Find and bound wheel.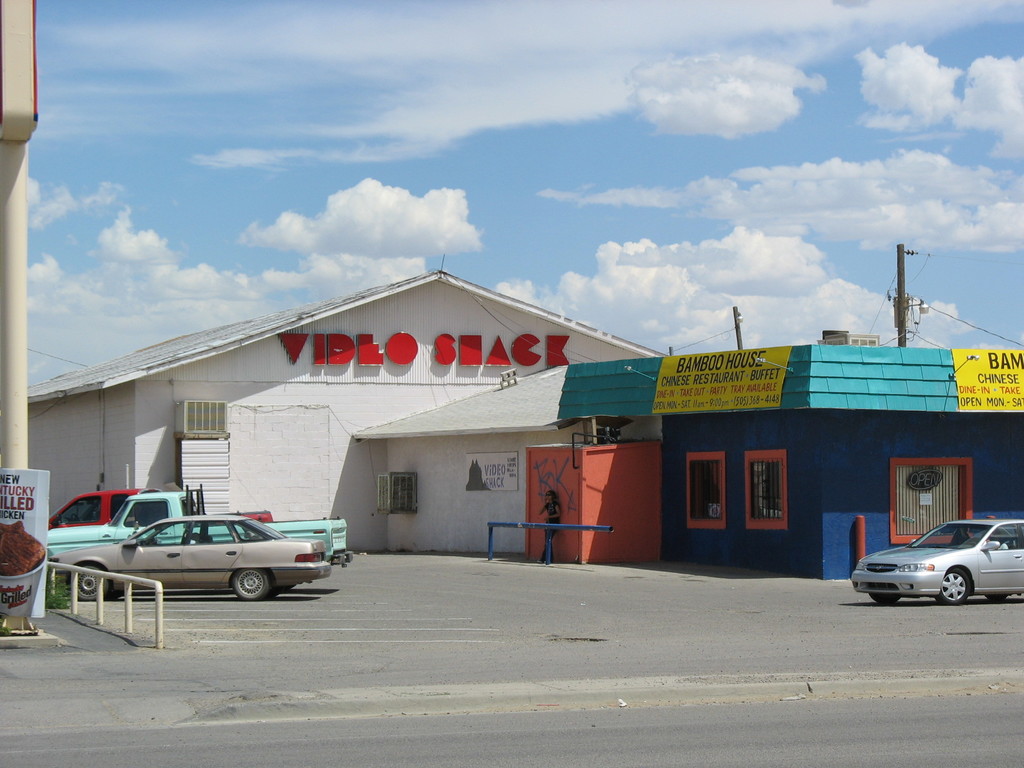
Bound: box=[76, 566, 110, 601].
